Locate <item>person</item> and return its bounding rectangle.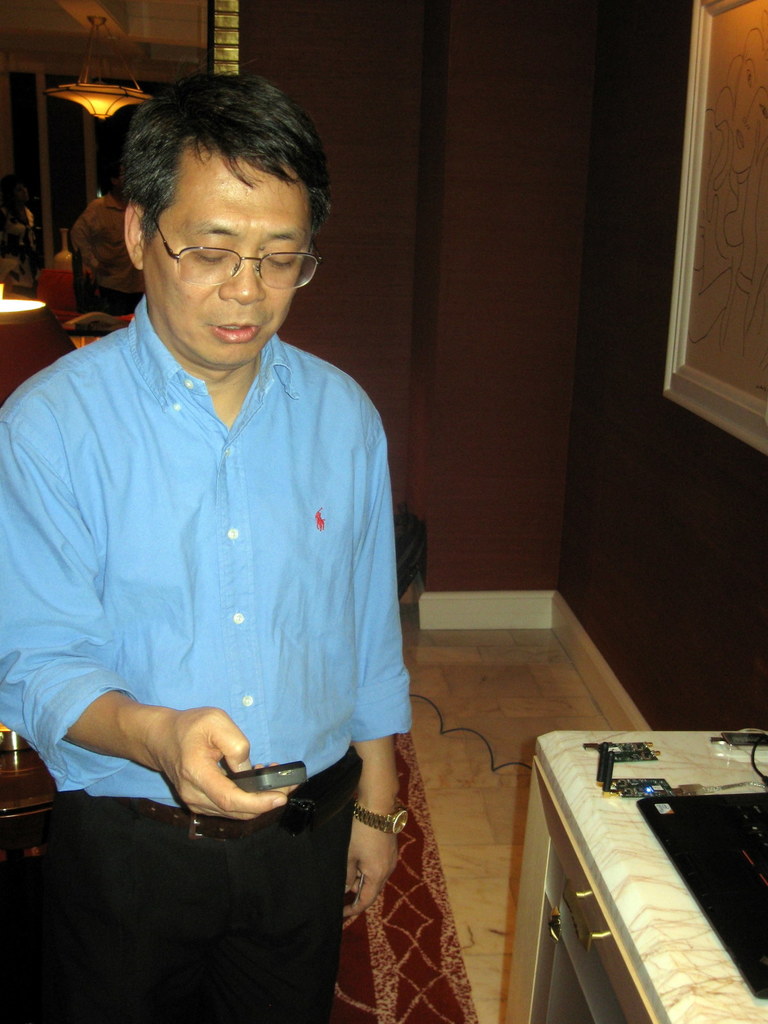
(28, 58, 455, 1013).
